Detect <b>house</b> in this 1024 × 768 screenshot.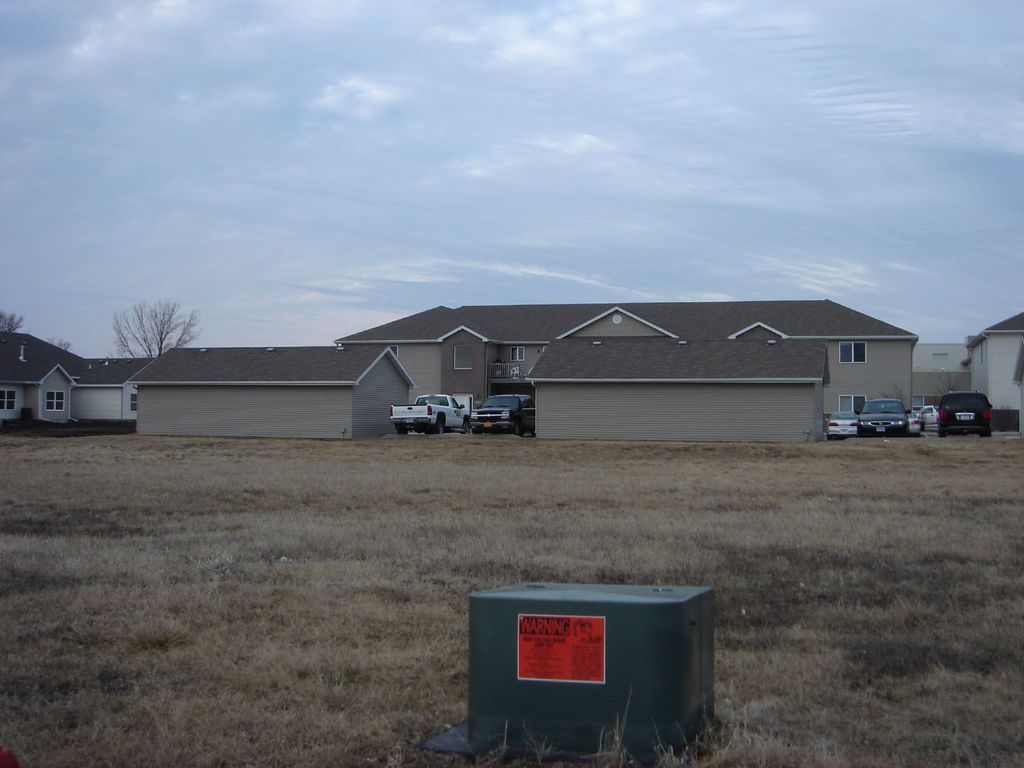
Detection: crop(963, 305, 1023, 428).
